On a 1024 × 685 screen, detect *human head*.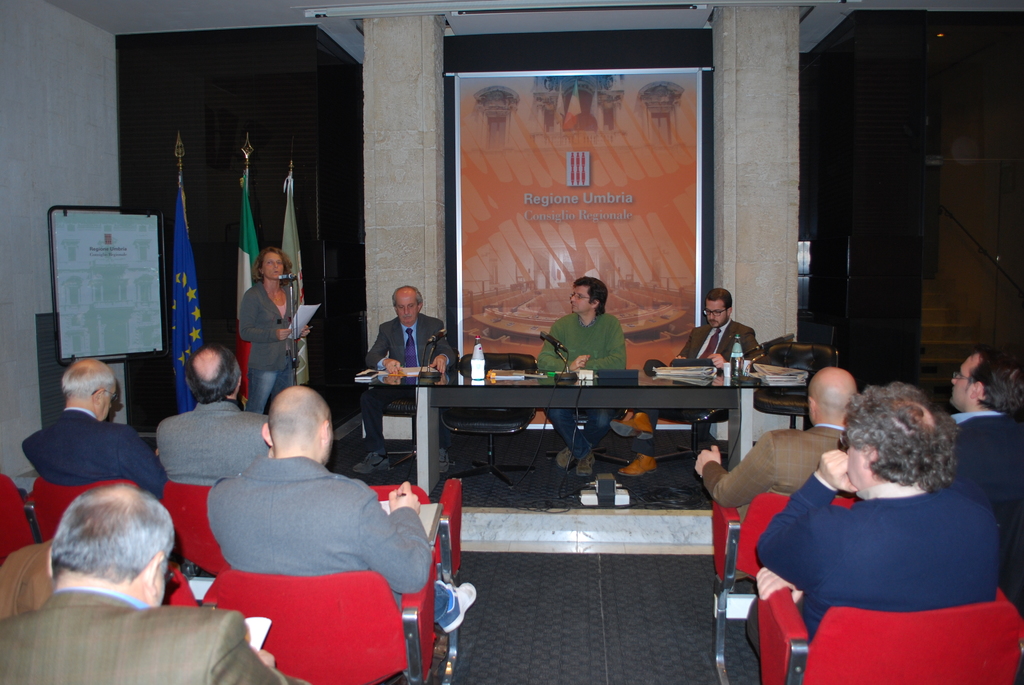
bbox=[48, 481, 174, 603].
